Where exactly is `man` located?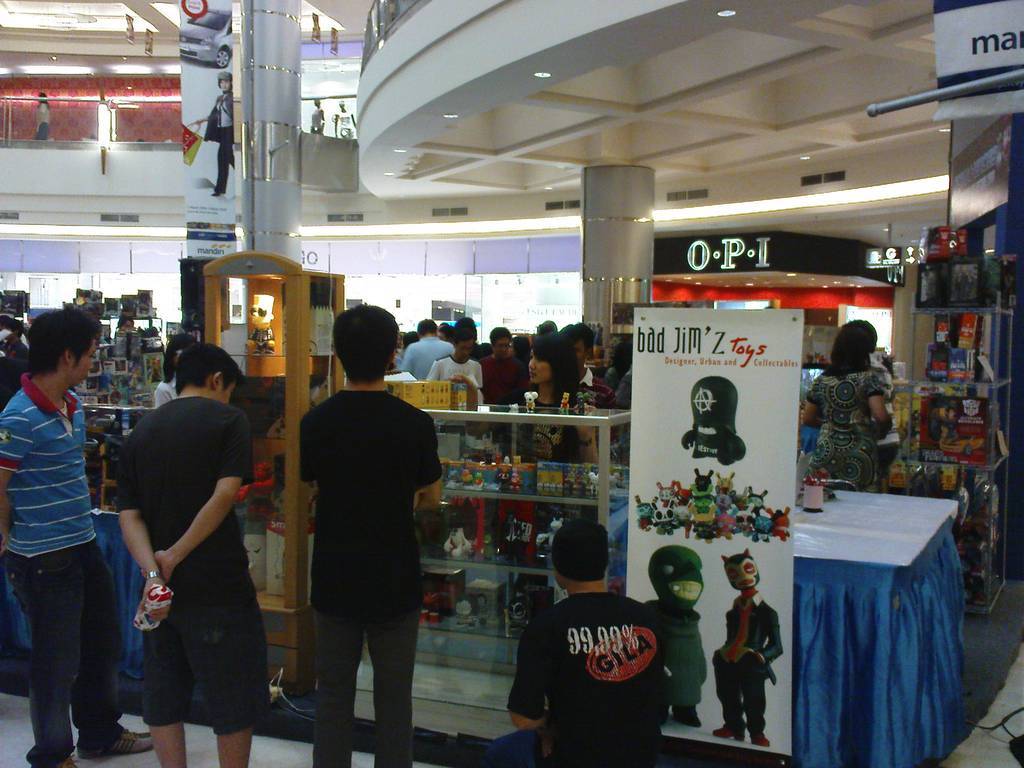
Its bounding box is box=[0, 304, 153, 767].
